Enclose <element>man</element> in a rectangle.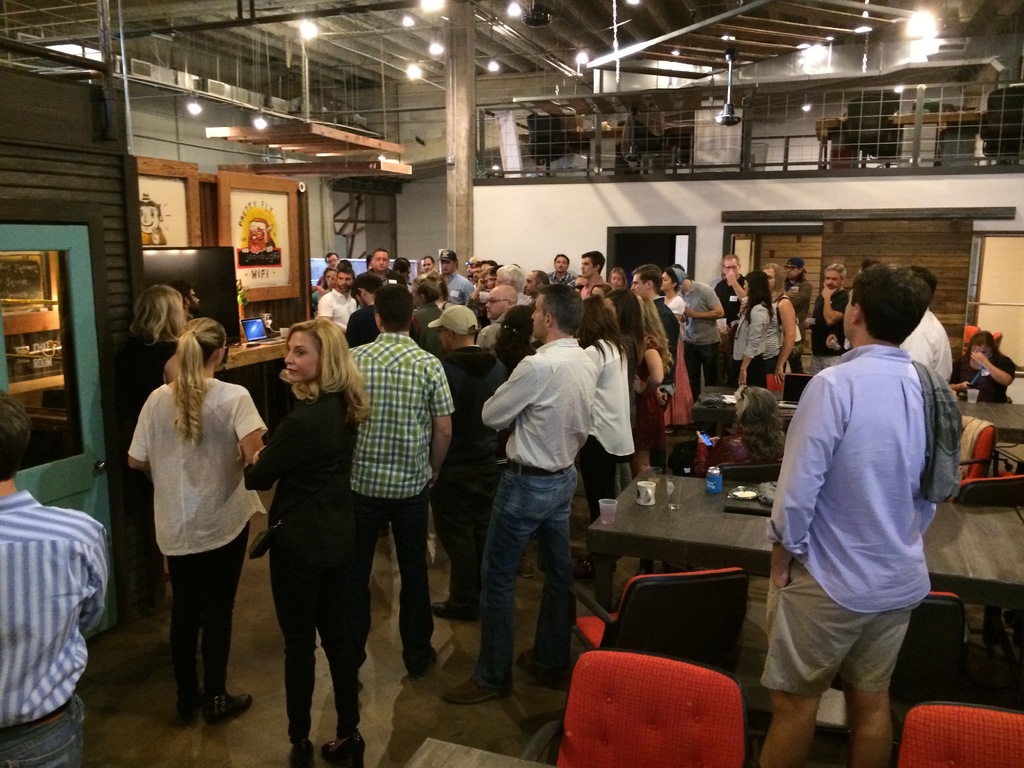
bbox=(675, 269, 723, 398).
